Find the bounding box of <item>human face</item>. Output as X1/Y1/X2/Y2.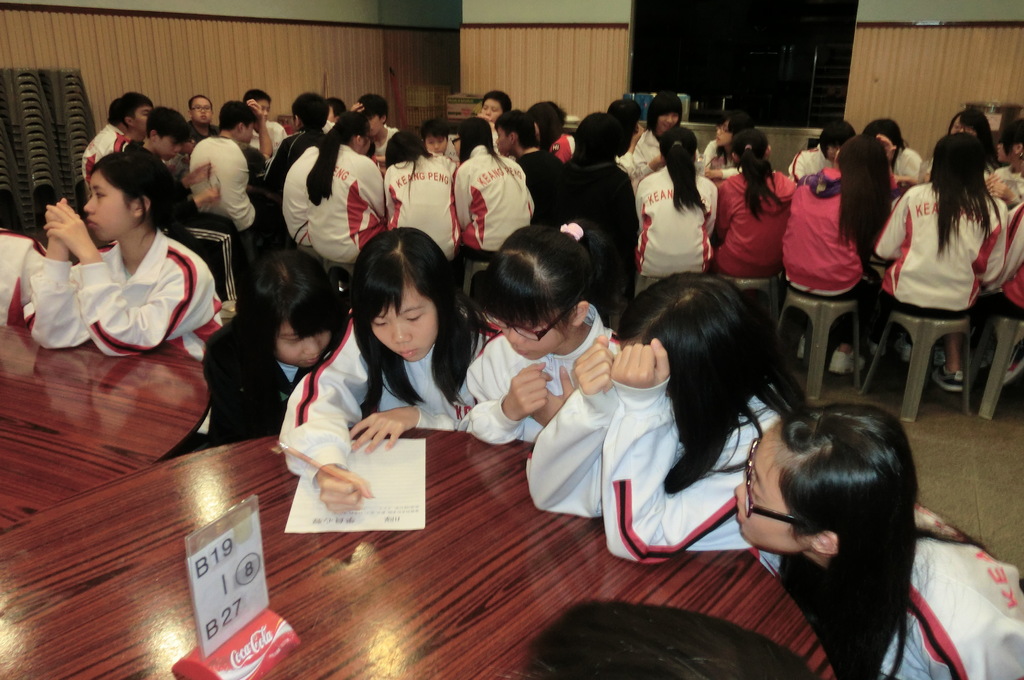
499/318/571/362.
